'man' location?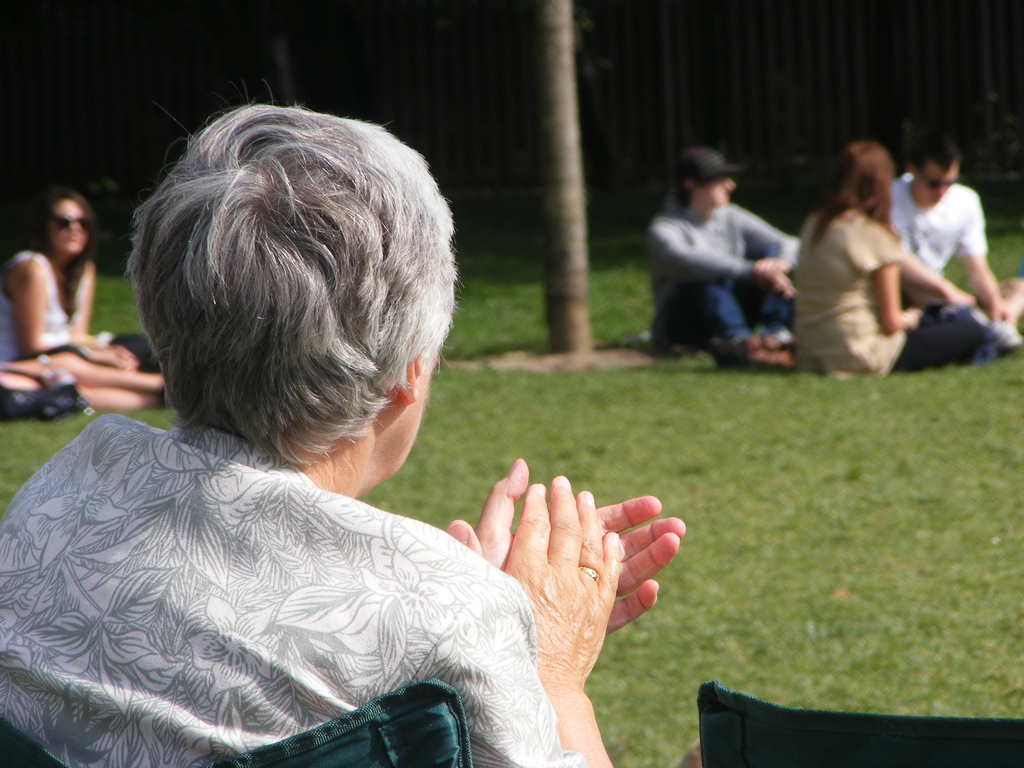
BBox(892, 127, 1014, 383)
